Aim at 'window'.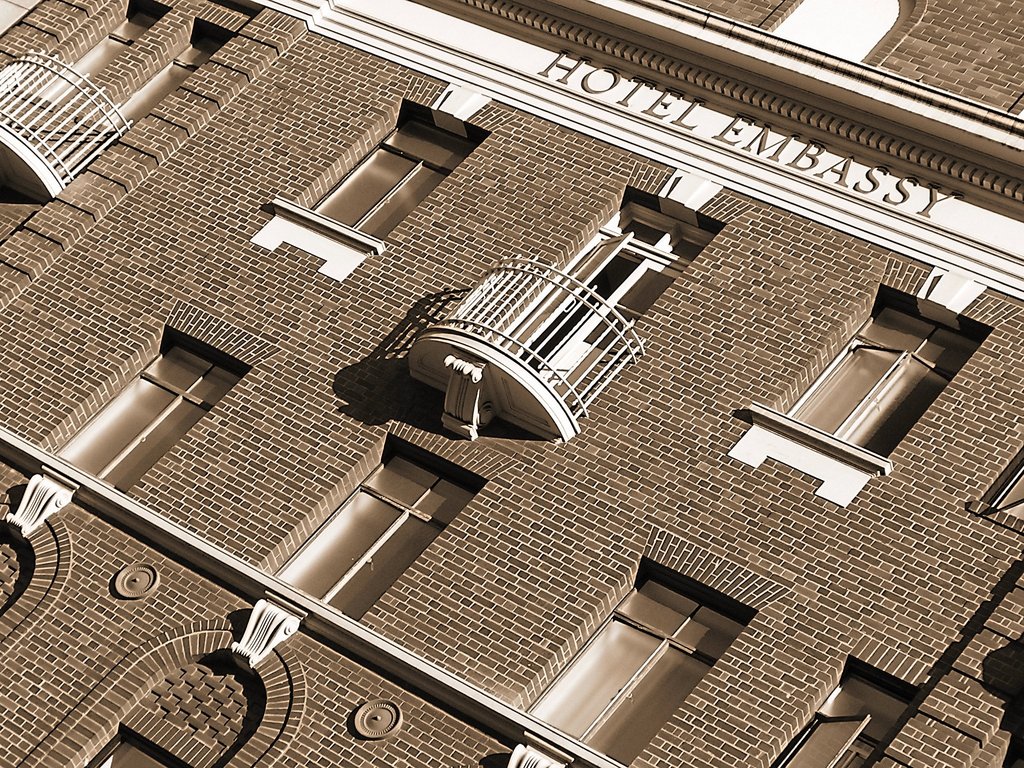
Aimed at 310:118:488:246.
